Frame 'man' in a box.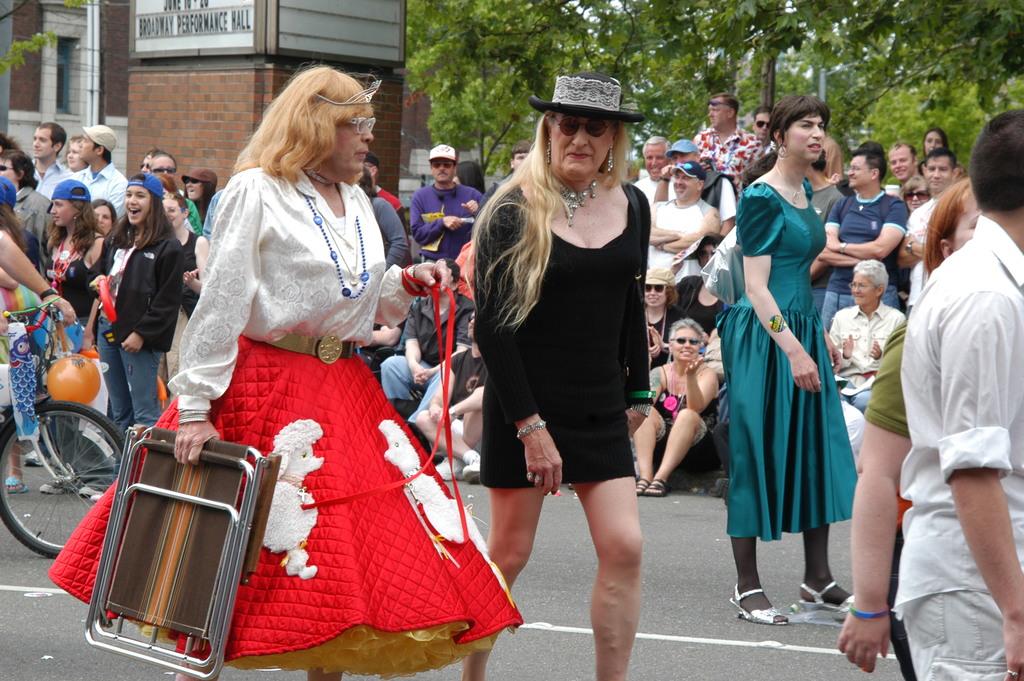
left=22, top=114, right=79, bottom=201.
